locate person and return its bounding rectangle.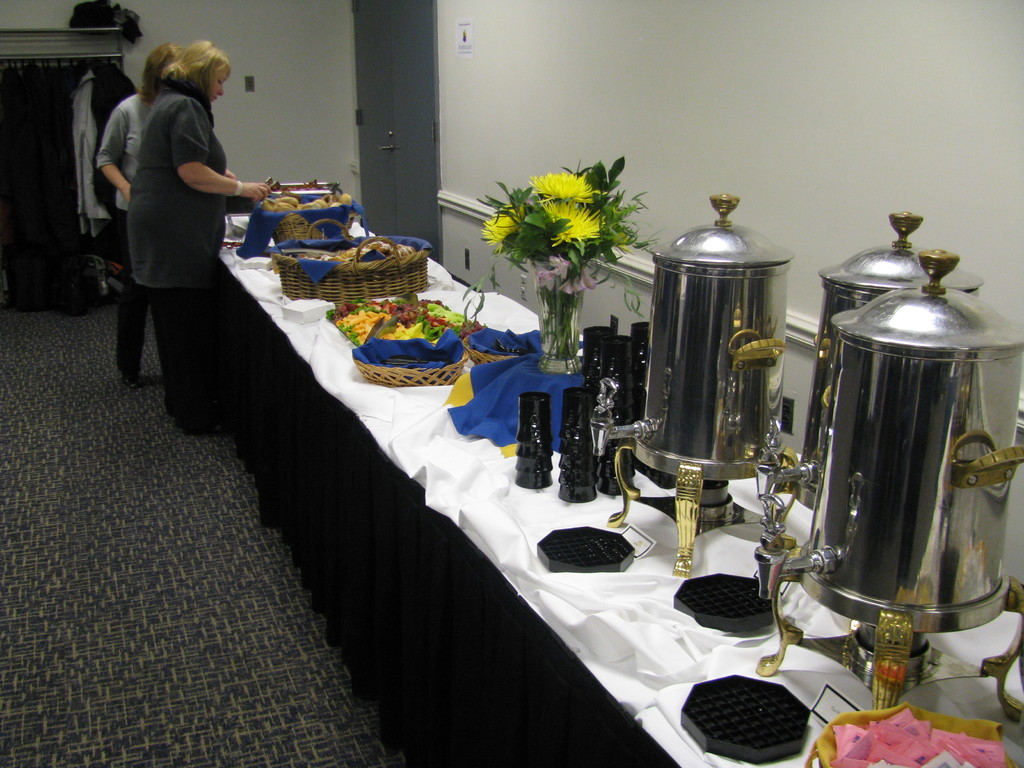
{"x1": 97, "y1": 48, "x2": 180, "y2": 393}.
